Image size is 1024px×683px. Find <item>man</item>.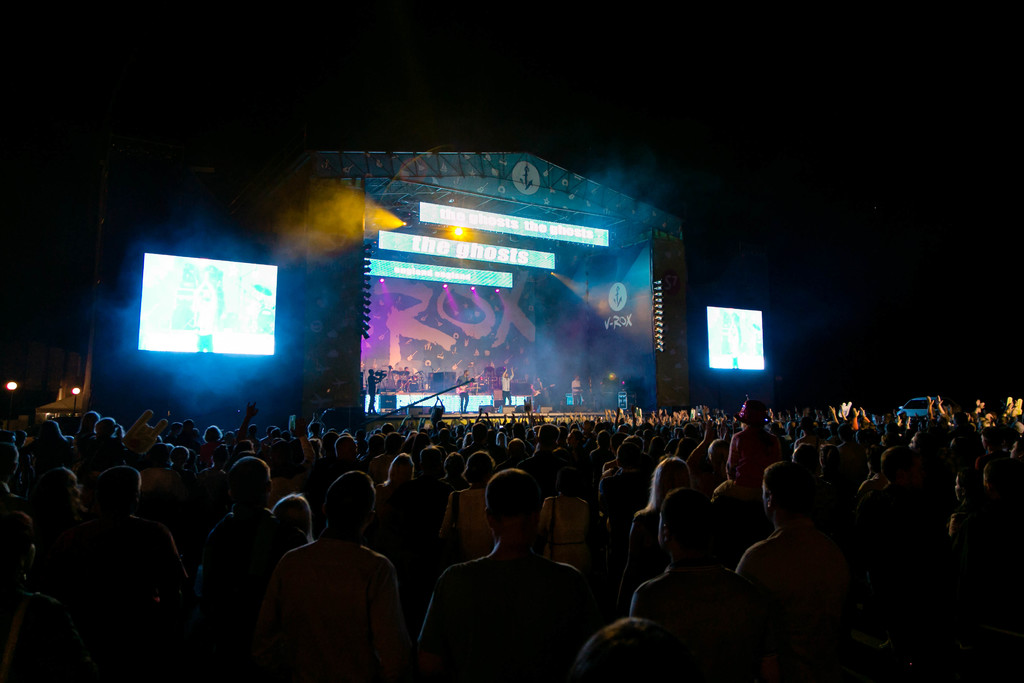
<region>736, 466, 867, 656</region>.
